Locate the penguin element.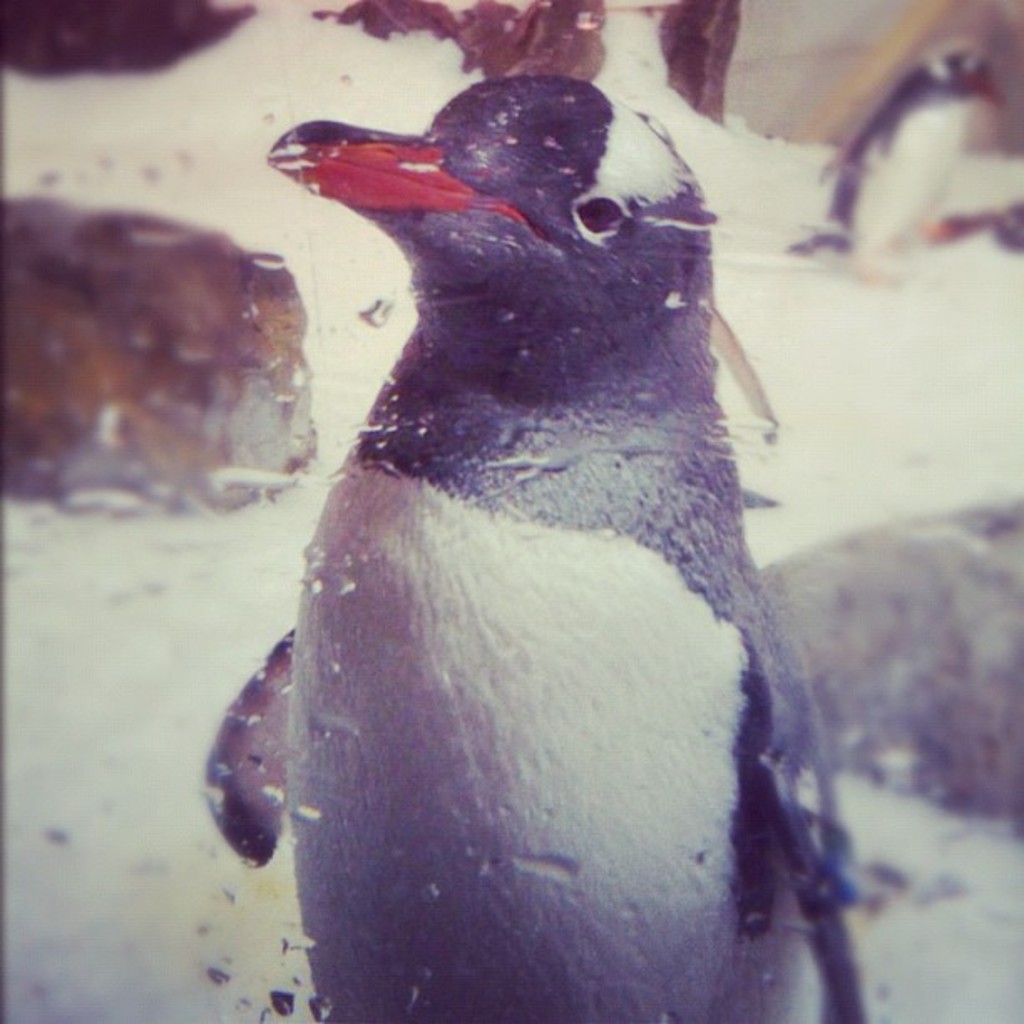
Element bbox: <box>192,72,873,1021</box>.
